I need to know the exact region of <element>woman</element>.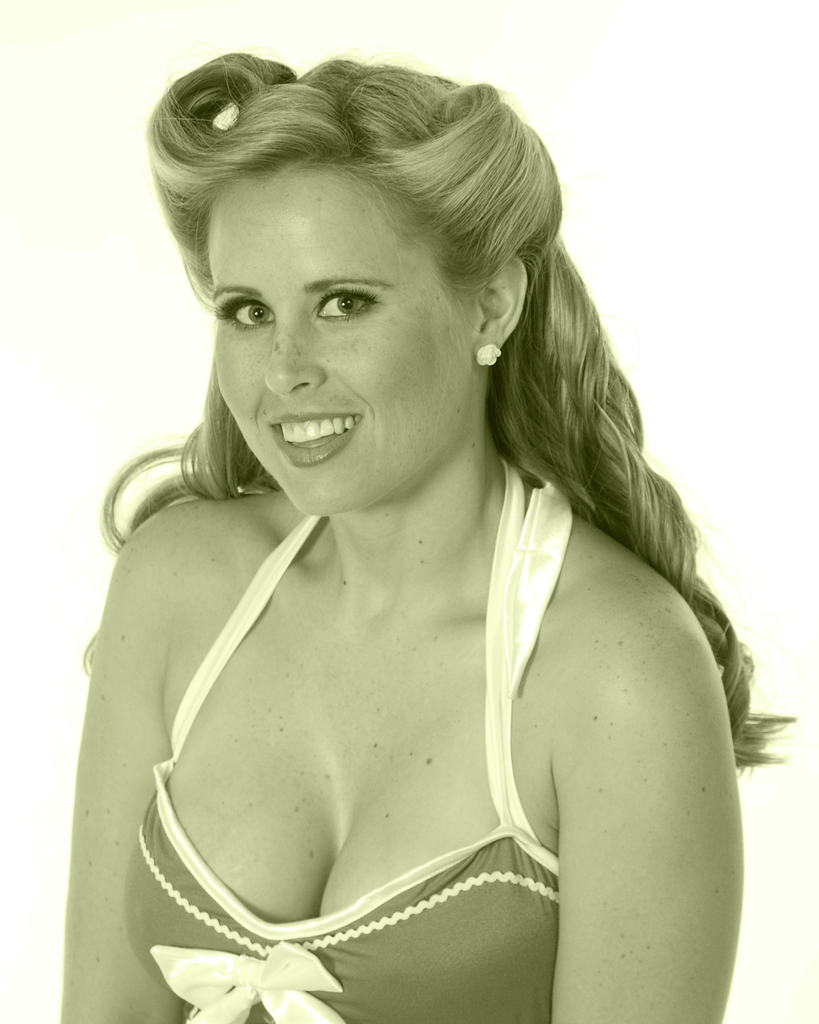
Region: bbox=(20, 1, 789, 1016).
